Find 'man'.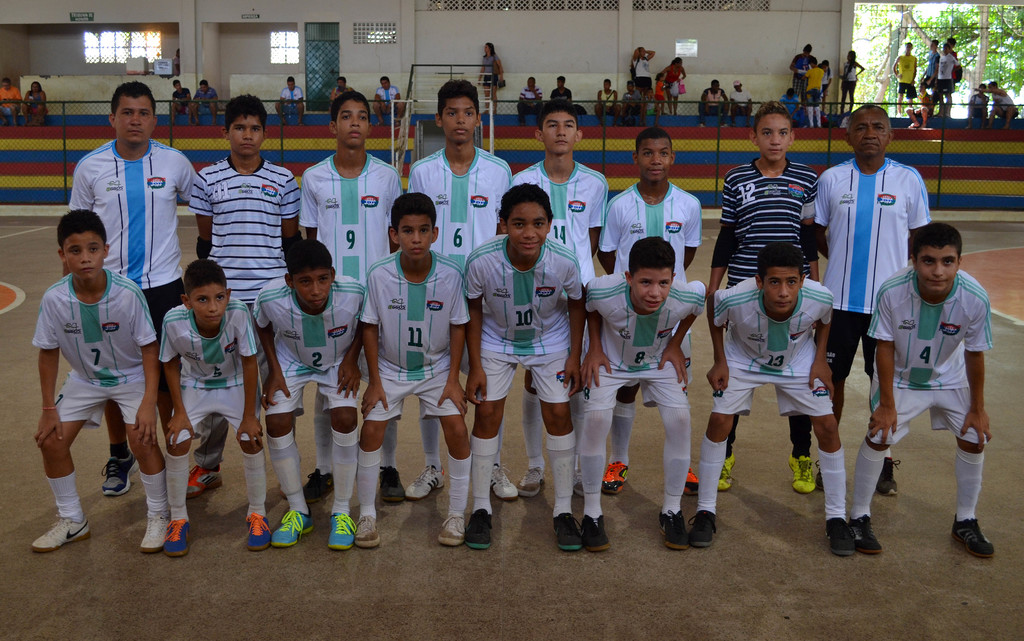
(left=911, top=42, right=938, bottom=118).
